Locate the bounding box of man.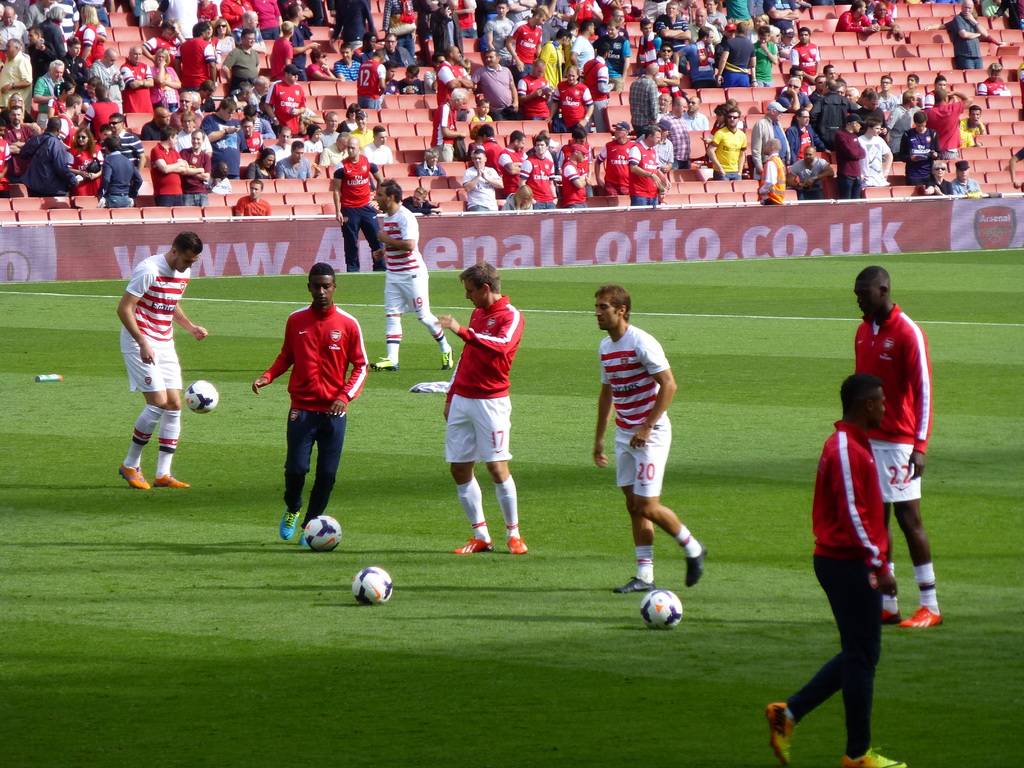
Bounding box: crop(677, 93, 706, 132).
